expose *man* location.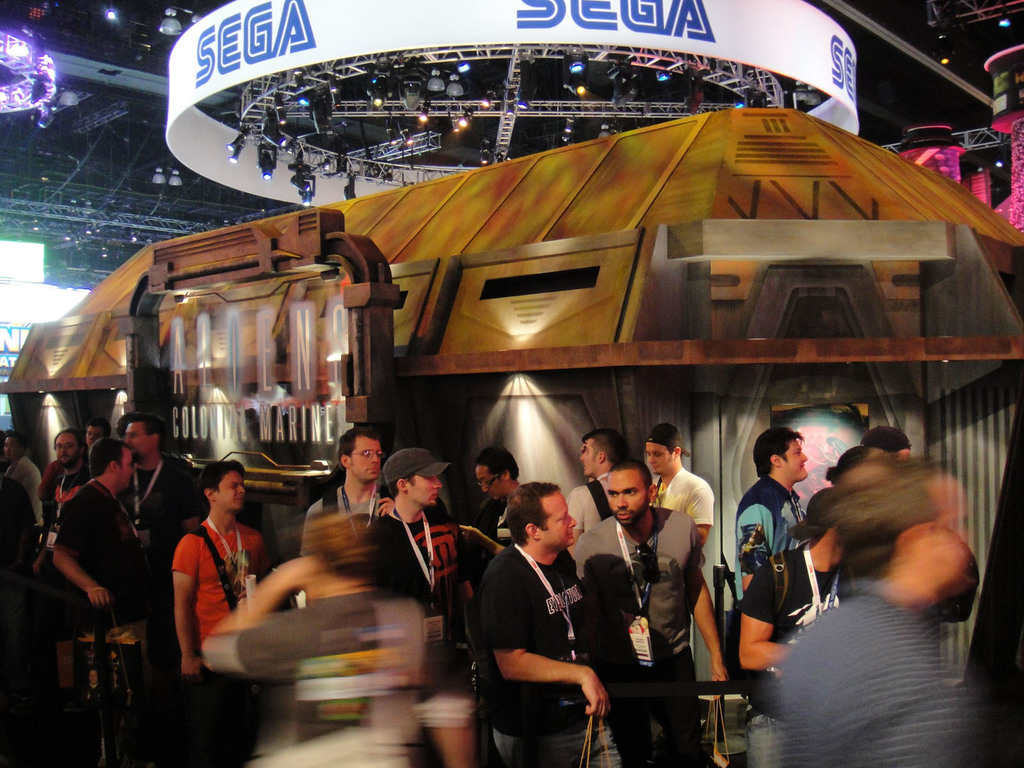
Exposed at 158/465/264/748.
